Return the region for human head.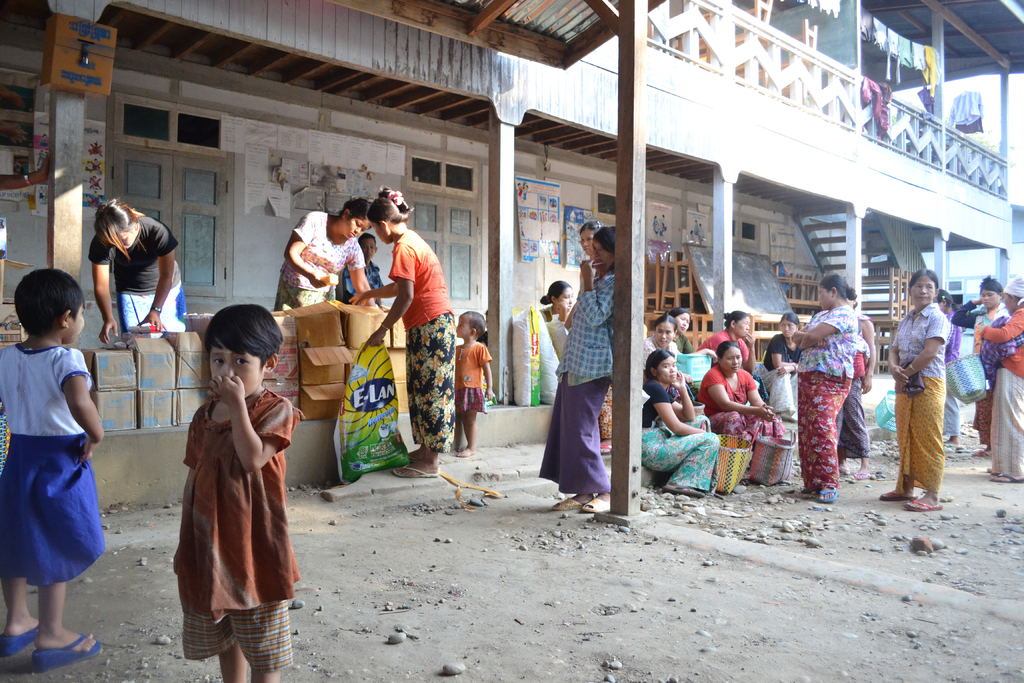
457,310,486,339.
